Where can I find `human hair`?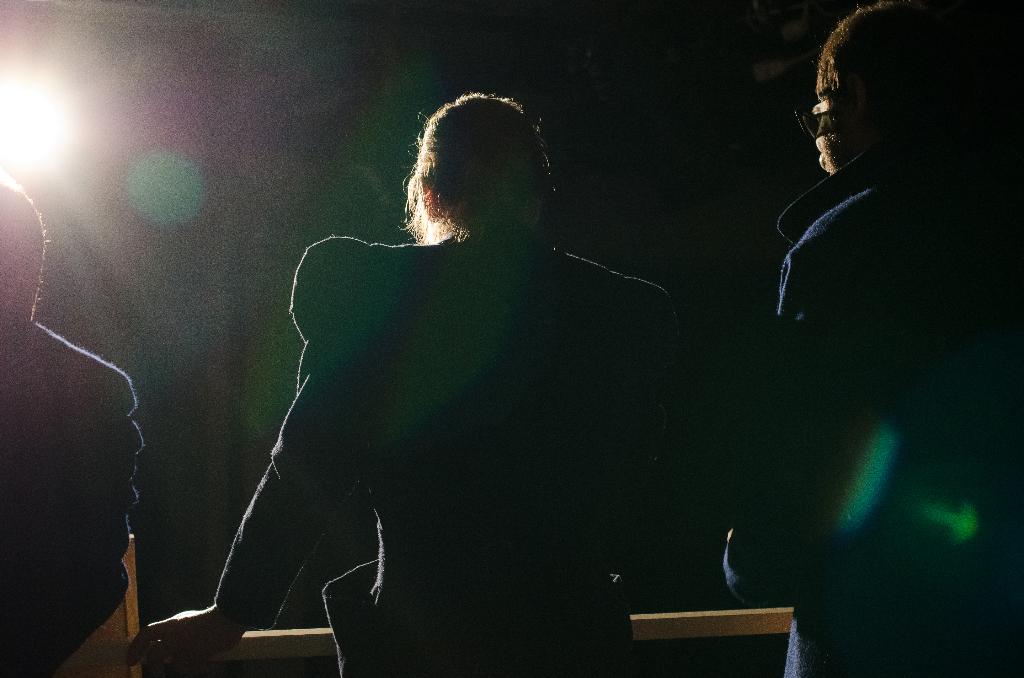
You can find it at <bbox>0, 174, 52, 318</bbox>.
